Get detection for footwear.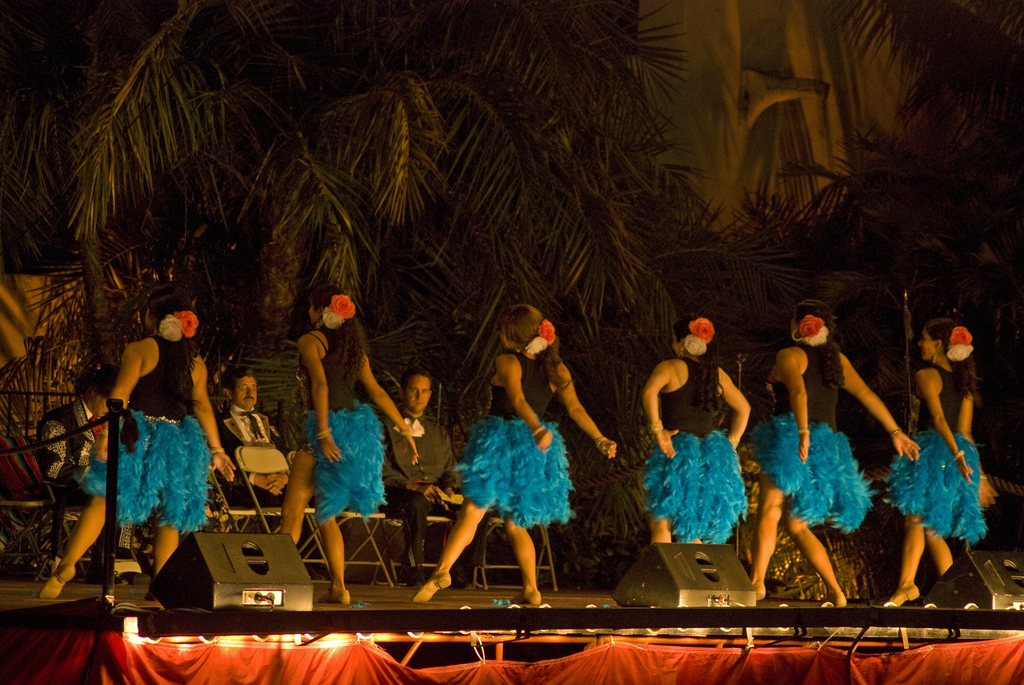
Detection: 414/572/454/604.
